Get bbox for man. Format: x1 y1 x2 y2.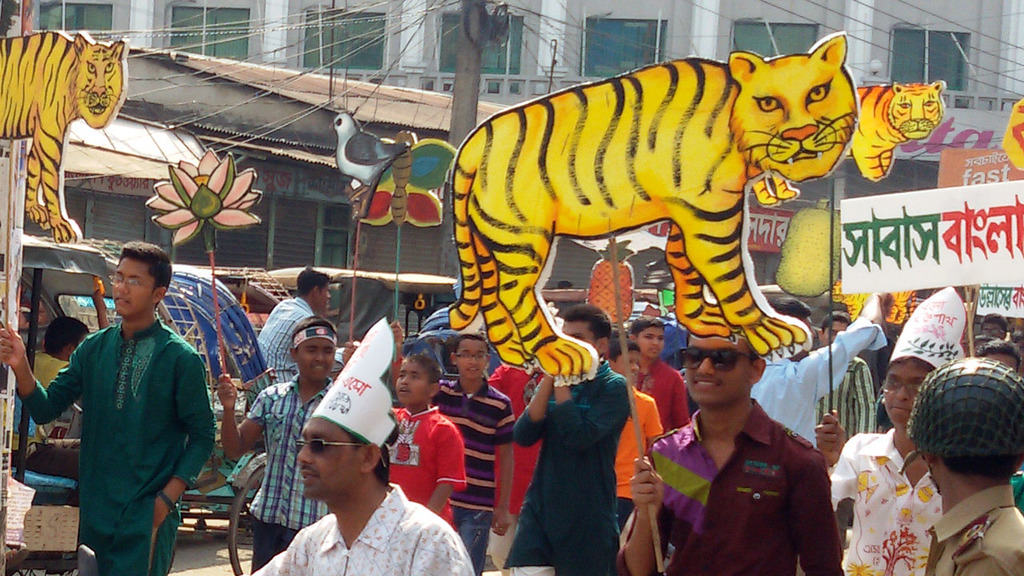
906 357 1023 575.
